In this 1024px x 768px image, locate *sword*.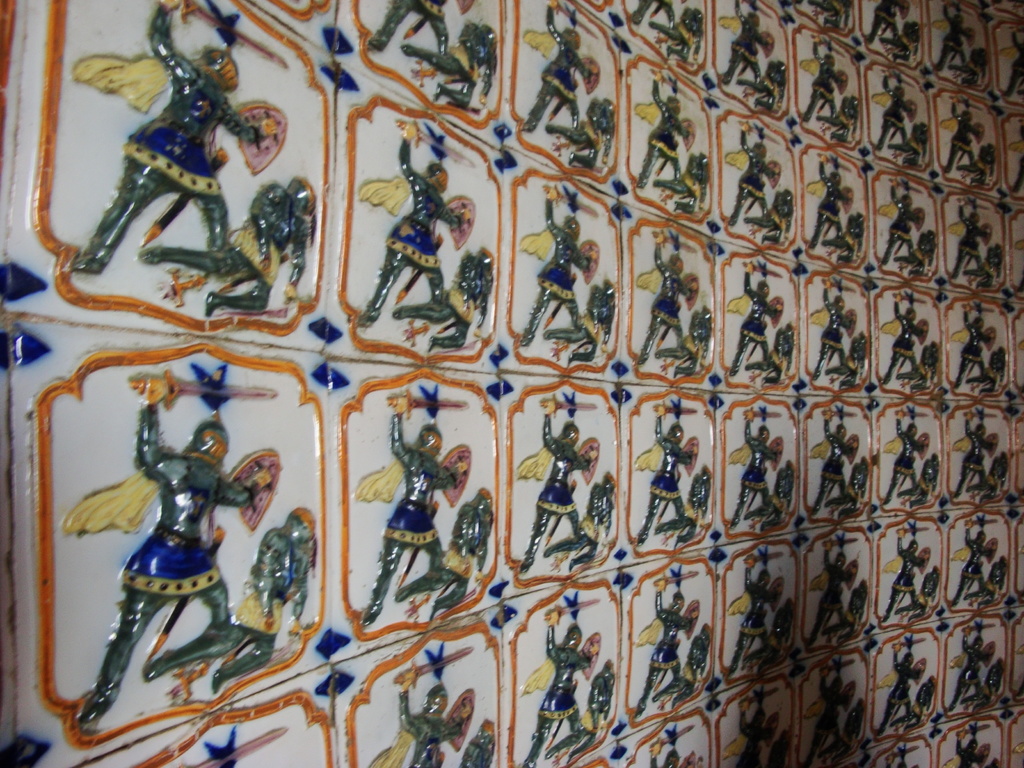
Bounding box: pyautogui.locateOnScreen(888, 180, 924, 193).
